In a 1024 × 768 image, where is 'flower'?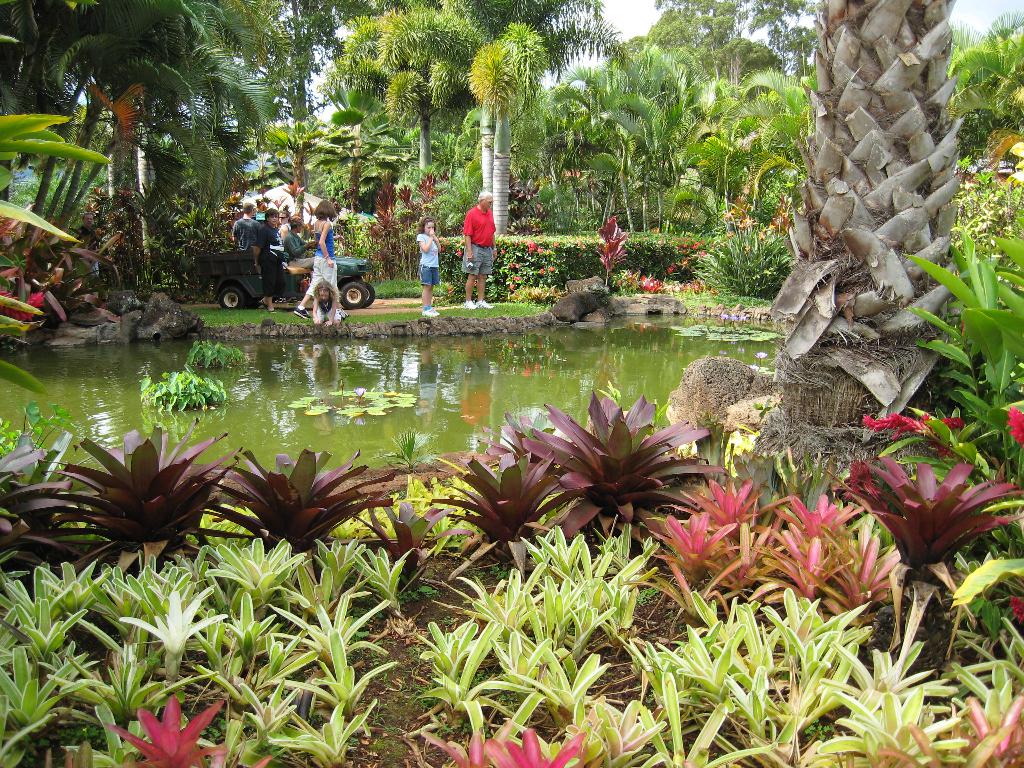
506 274 520 289.
